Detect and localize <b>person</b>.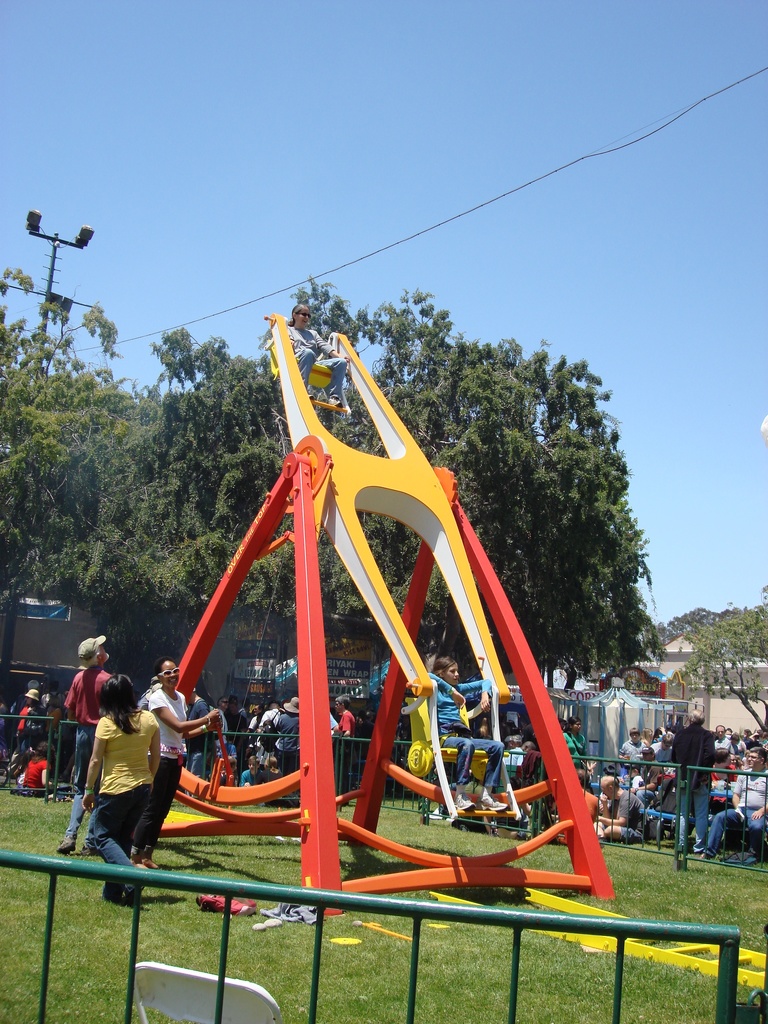
Localized at bbox=(64, 626, 109, 855).
